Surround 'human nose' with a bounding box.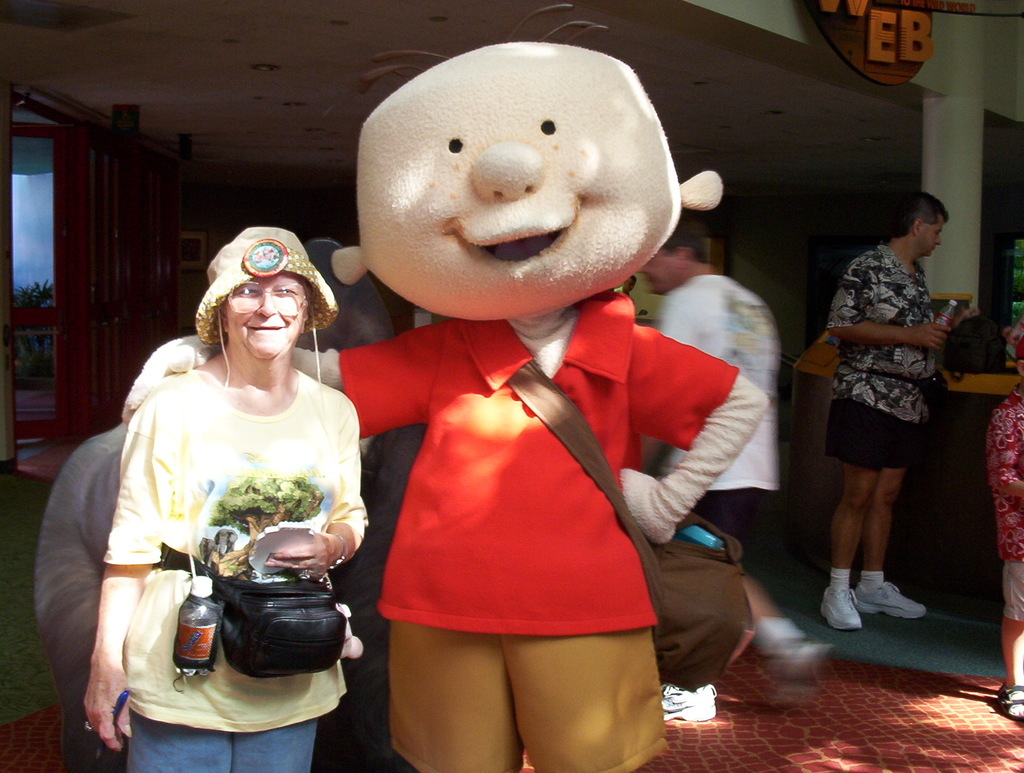
bbox=[259, 293, 278, 314].
